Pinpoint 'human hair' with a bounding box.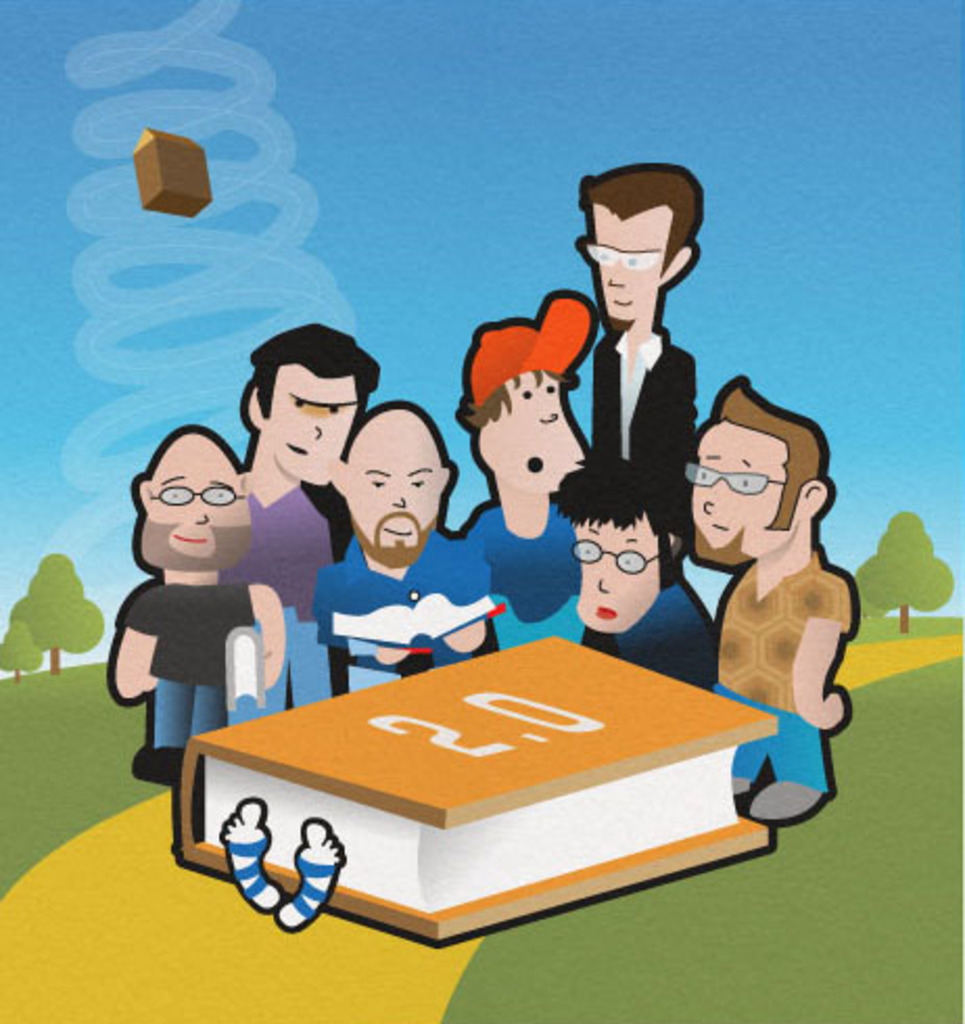
[x1=551, y1=460, x2=693, y2=545].
